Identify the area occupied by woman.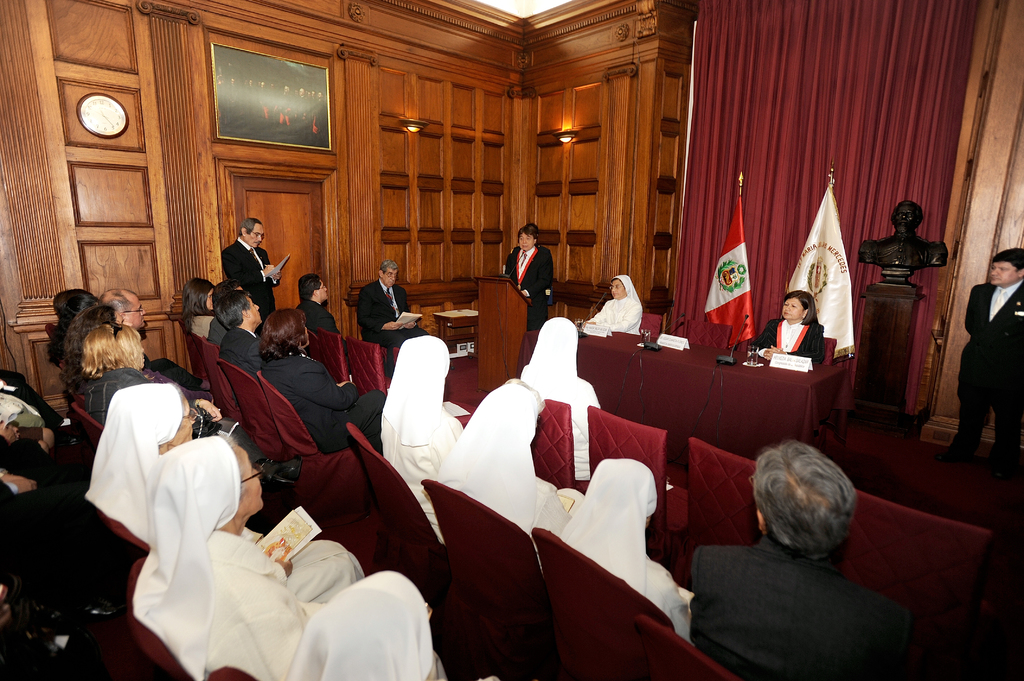
Area: x1=750, y1=287, x2=825, y2=367.
